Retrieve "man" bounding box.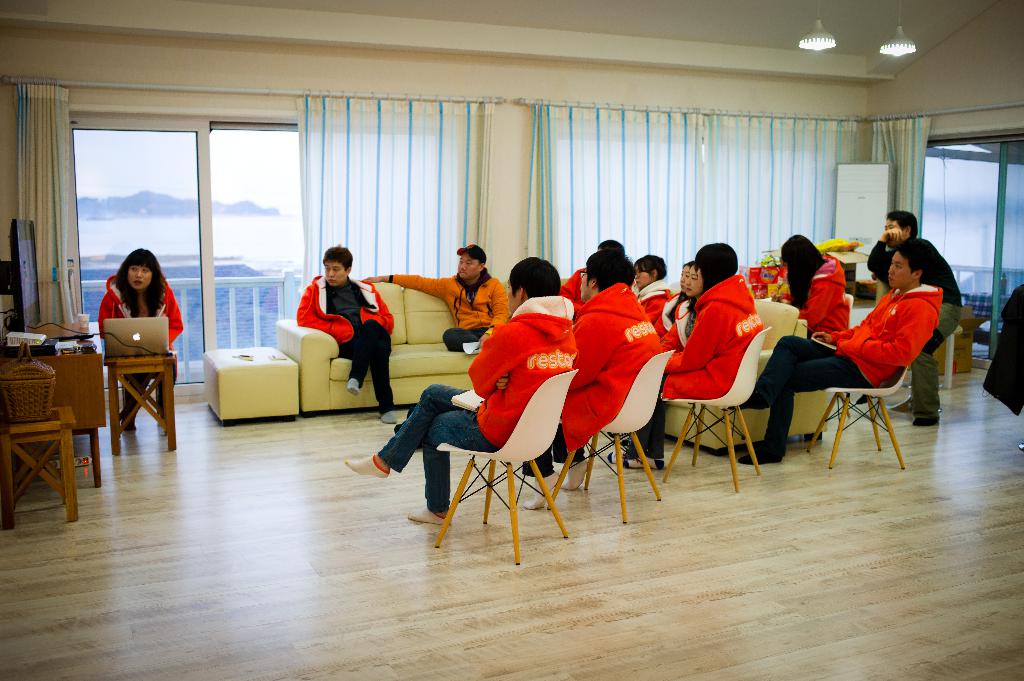
Bounding box: (left=97, top=245, right=188, bottom=437).
